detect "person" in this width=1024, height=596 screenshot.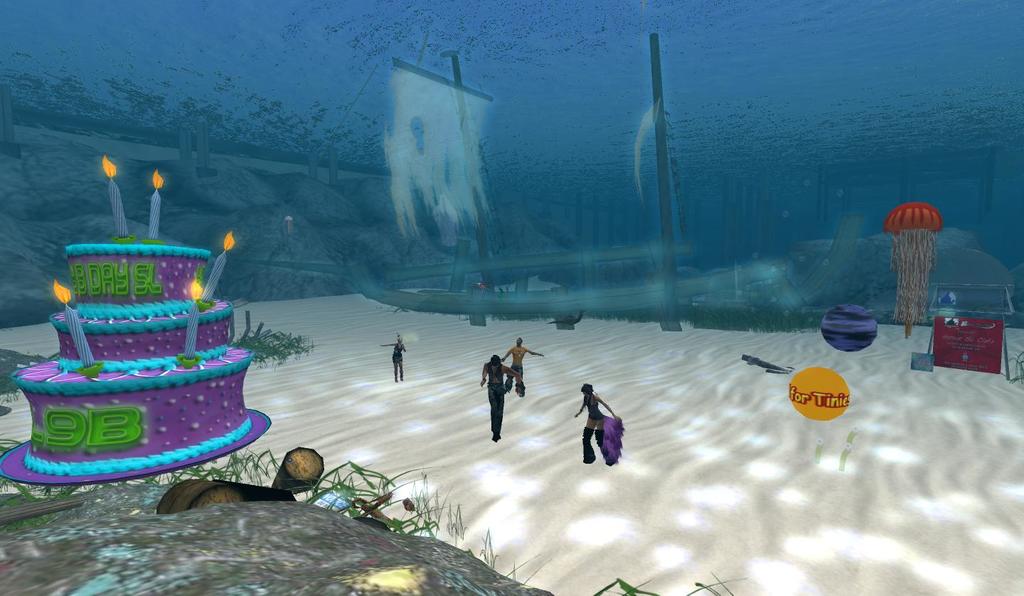
Detection: region(380, 329, 405, 382).
